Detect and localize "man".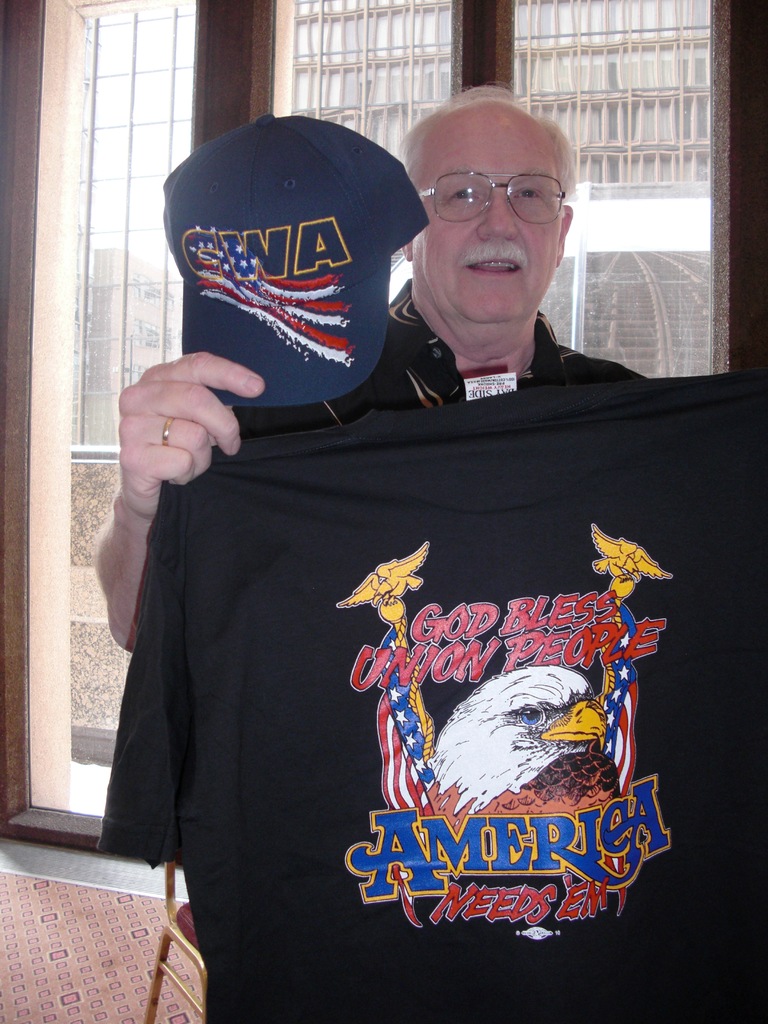
Localized at locate(86, 93, 719, 957).
